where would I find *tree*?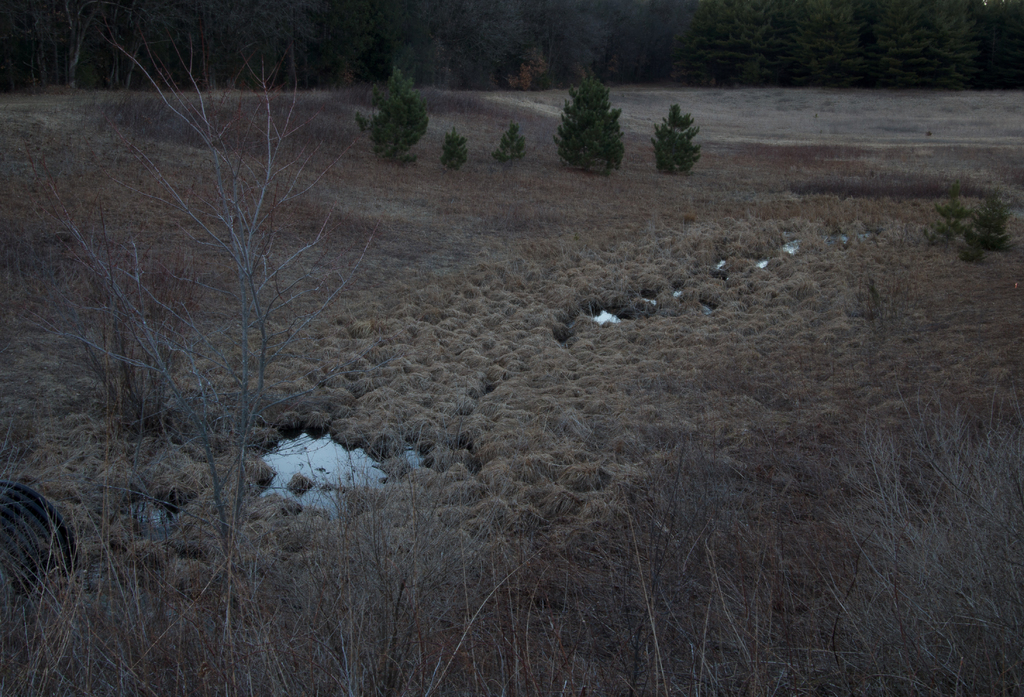
At l=460, t=4, r=532, b=90.
